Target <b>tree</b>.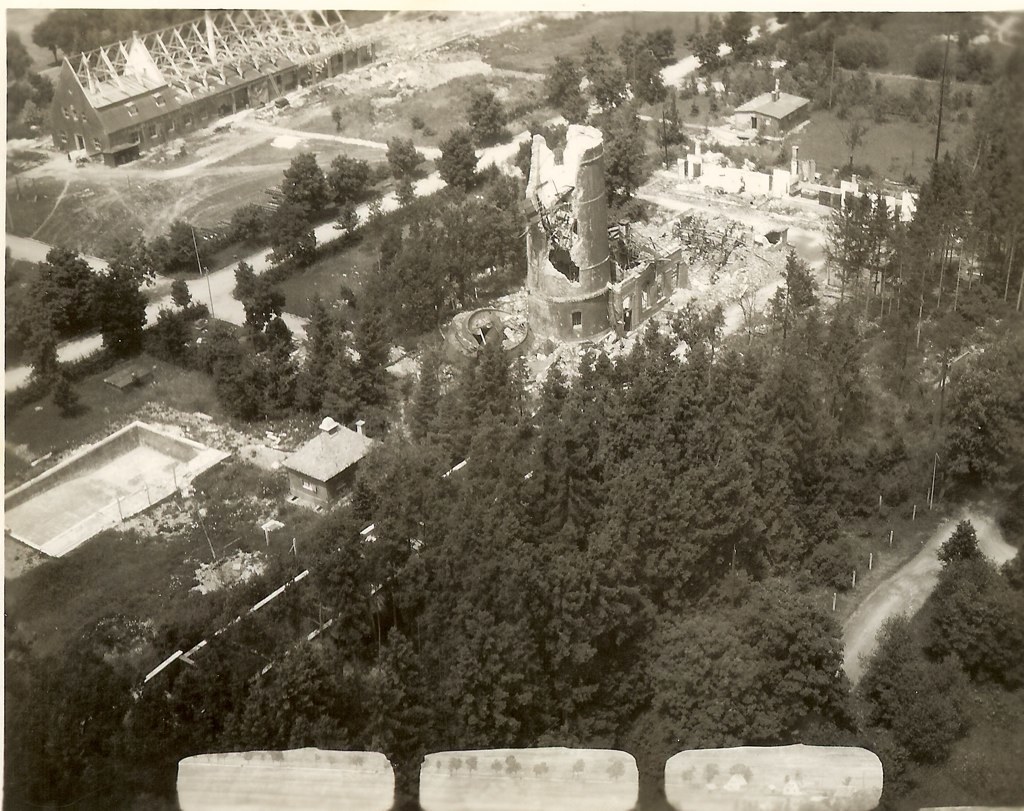
Target region: 617, 17, 662, 91.
